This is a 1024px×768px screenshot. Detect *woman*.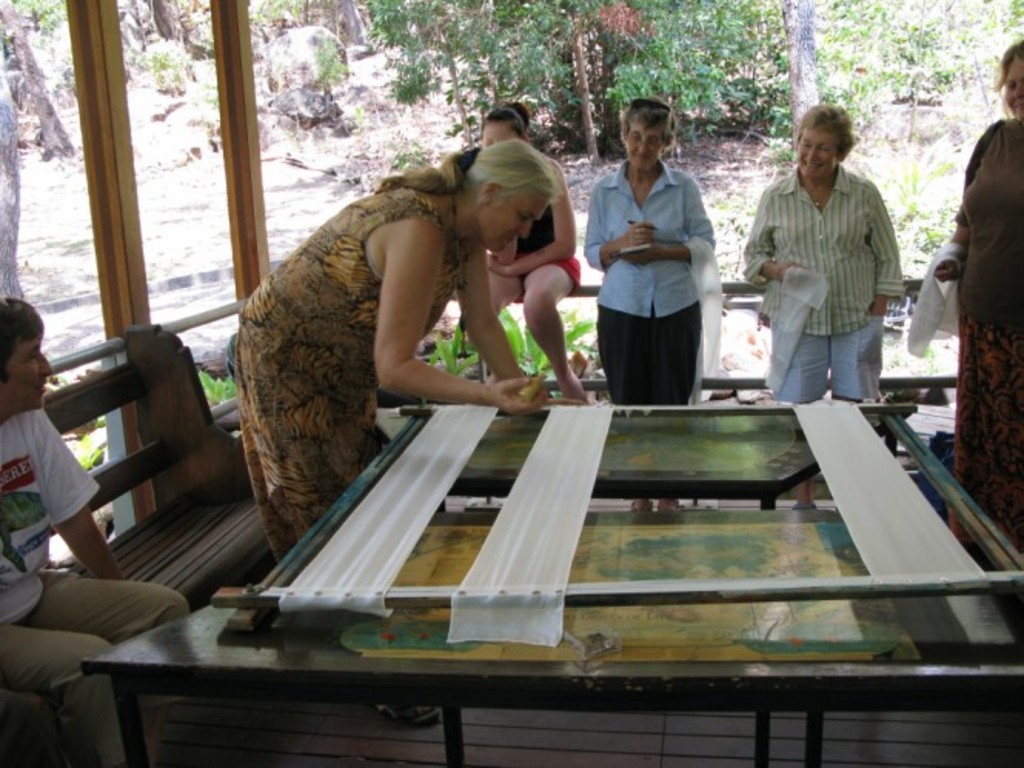
Rect(744, 92, 901, 411).
